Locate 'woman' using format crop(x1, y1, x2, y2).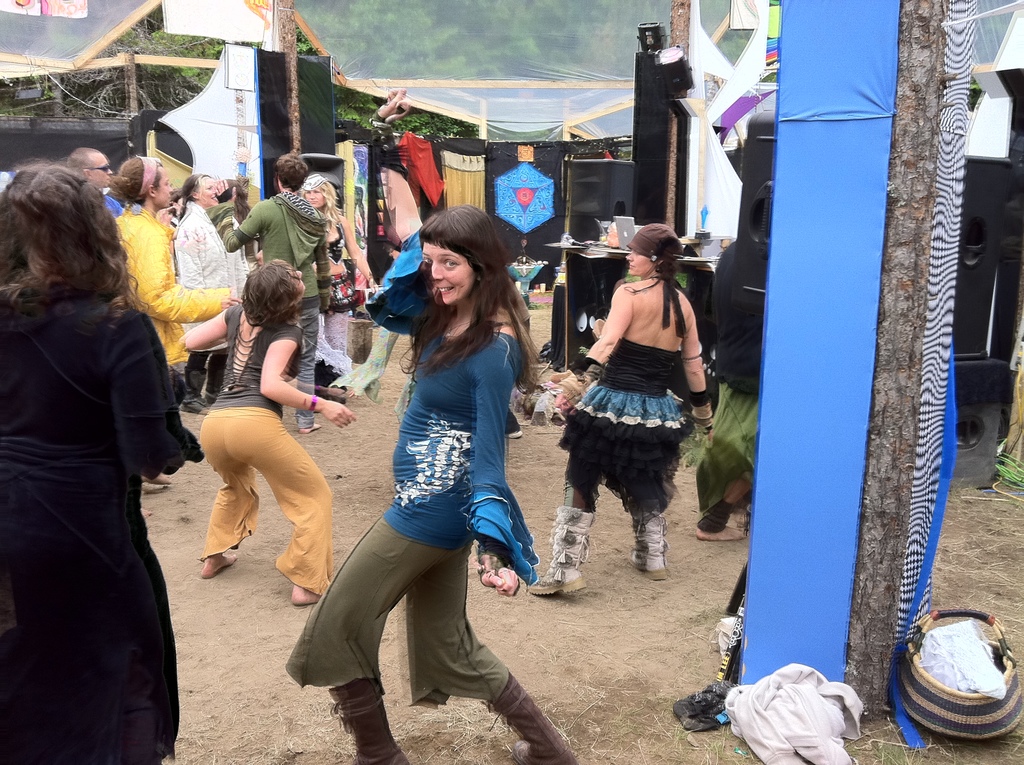
crop(100, 154, 246, 498).
